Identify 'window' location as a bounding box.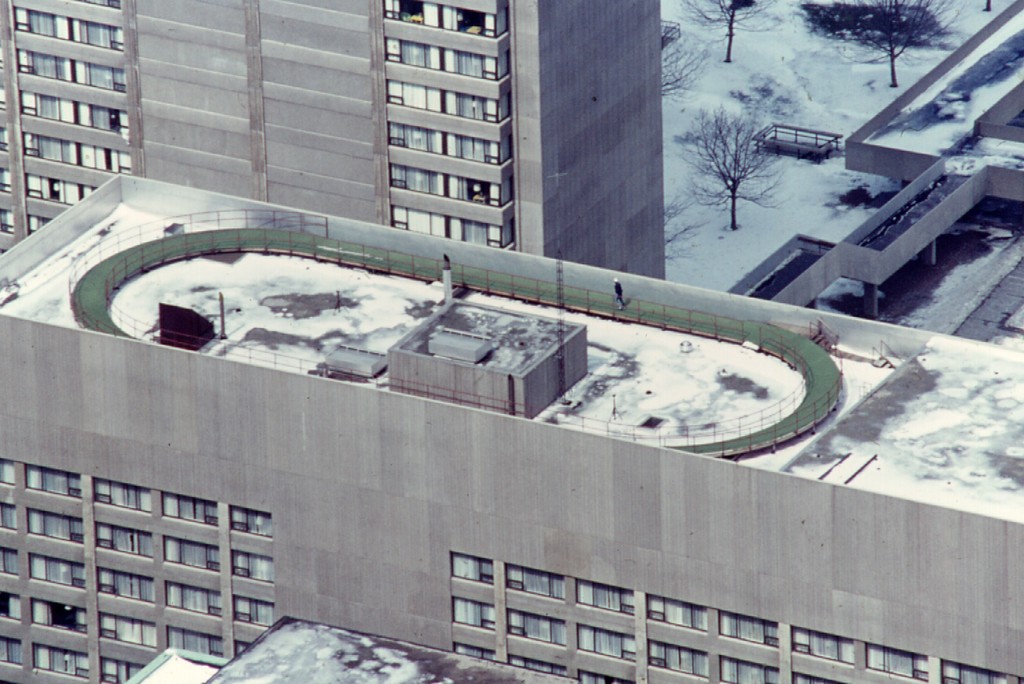
l=93, t=518, r=154, b=564.
